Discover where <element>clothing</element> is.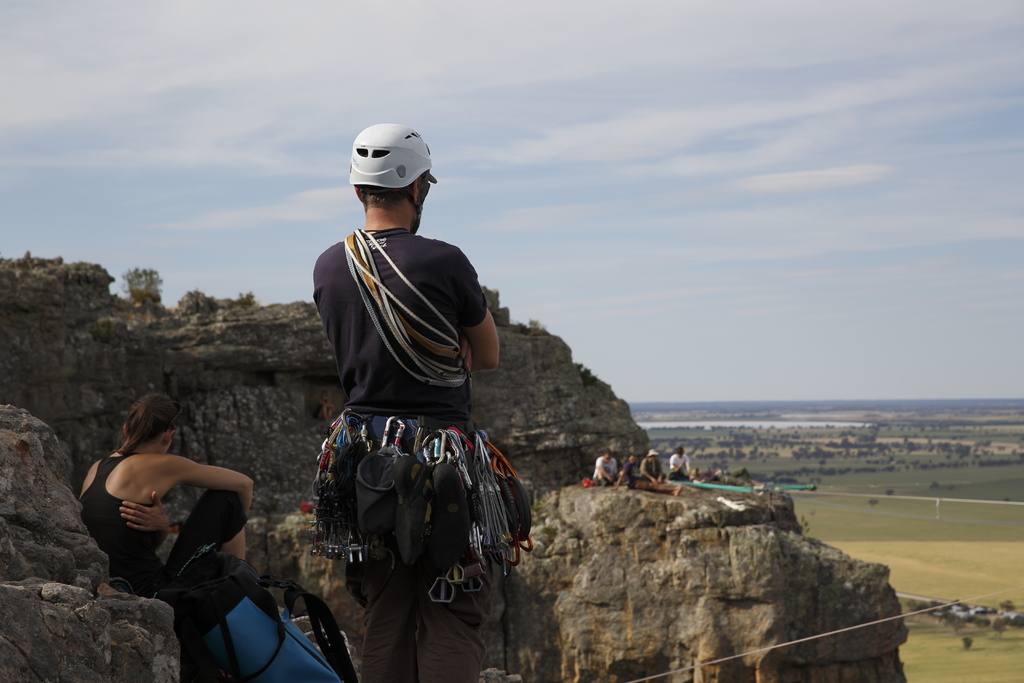
Discovered at bbox=[621, 463, 640, 486].
